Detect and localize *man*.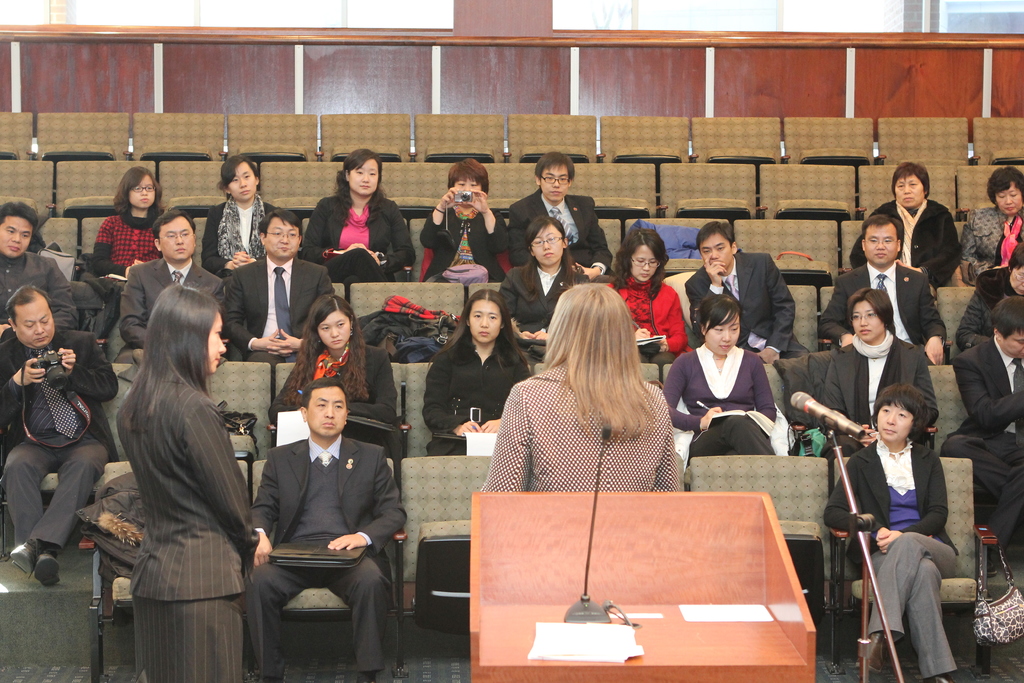
Localized at [816, 207, 950, 357].
